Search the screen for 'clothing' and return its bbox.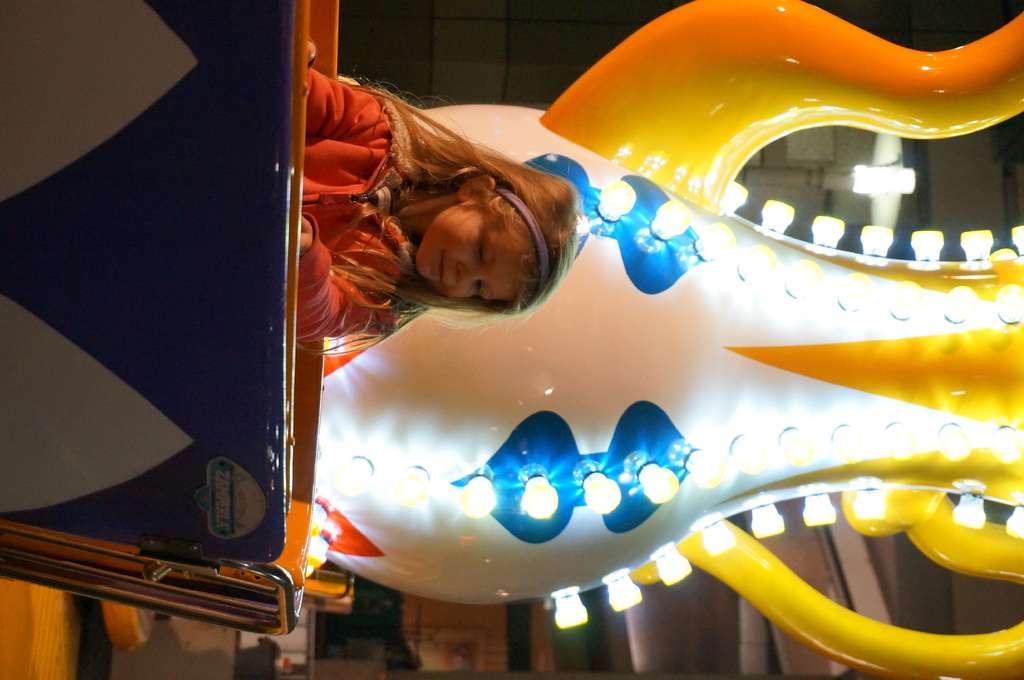
Found: <region>298, 68, 420, 339</region>.
